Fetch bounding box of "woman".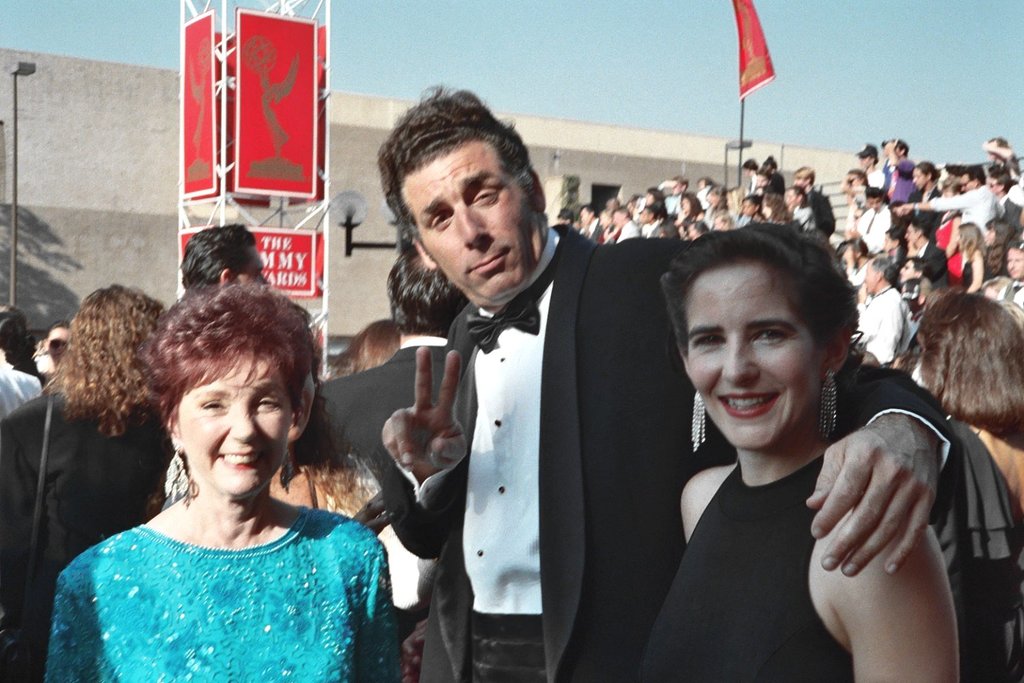
Bbox: pyautogui.locateOnScreen(636, 218, 958, 682).
